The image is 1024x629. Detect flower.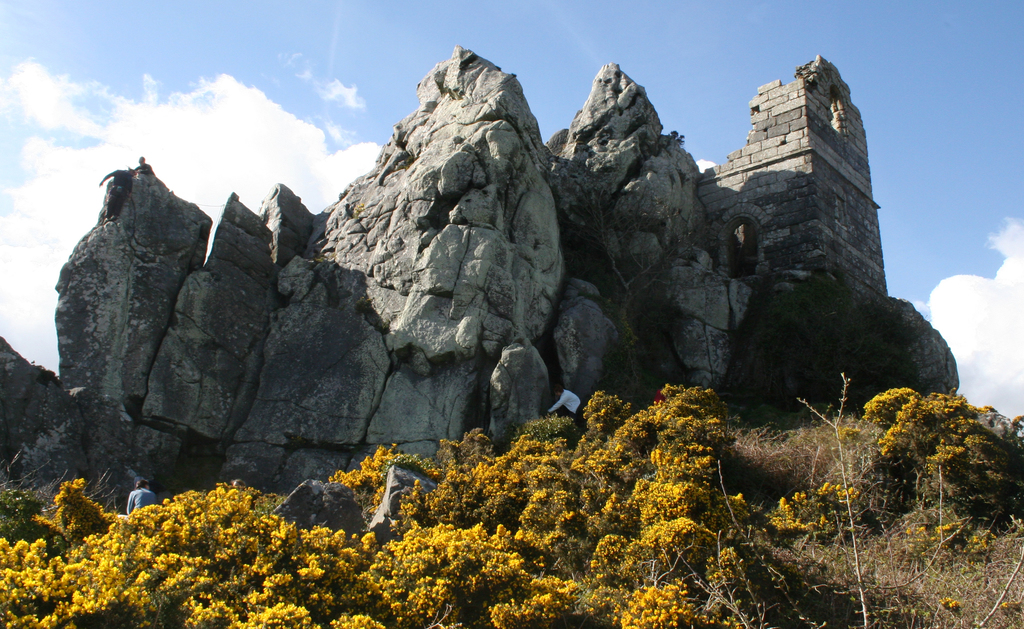
Detection: pyautogui.locateOnScreen(940, 597, 961, 612).
